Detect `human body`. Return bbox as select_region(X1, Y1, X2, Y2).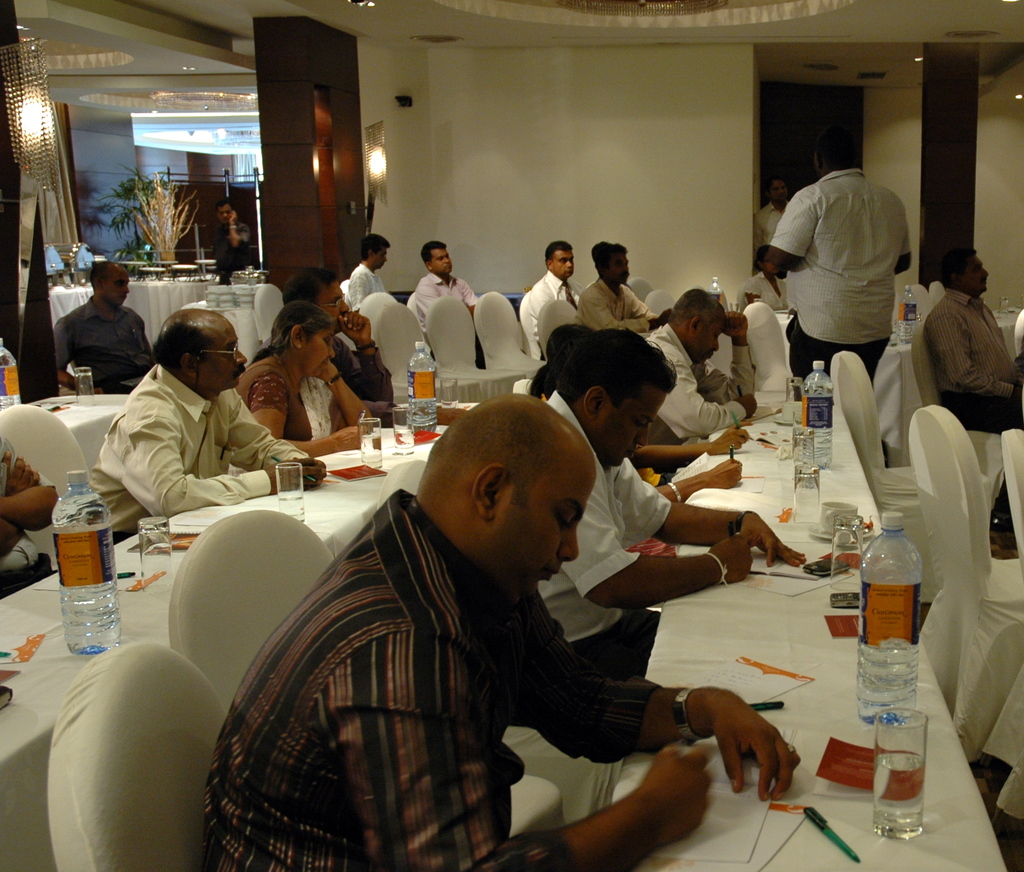
select_region(525, 234, 588, 360).
